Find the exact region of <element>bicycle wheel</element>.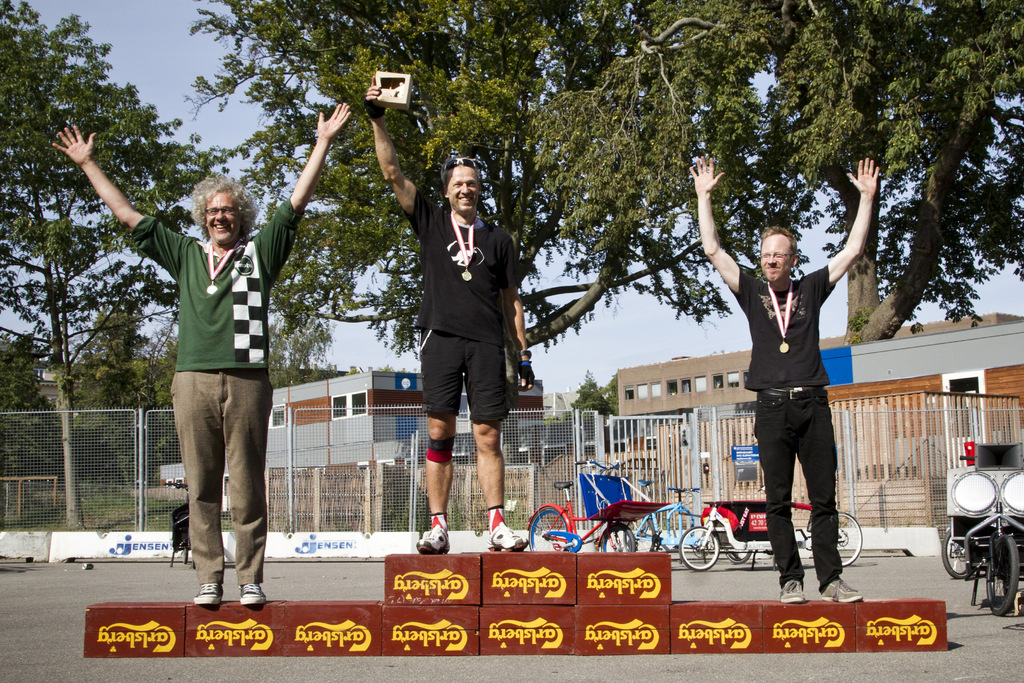
Exact region: {"left": 986, "top": 533, "right": 1020, "bottom": 613}.
